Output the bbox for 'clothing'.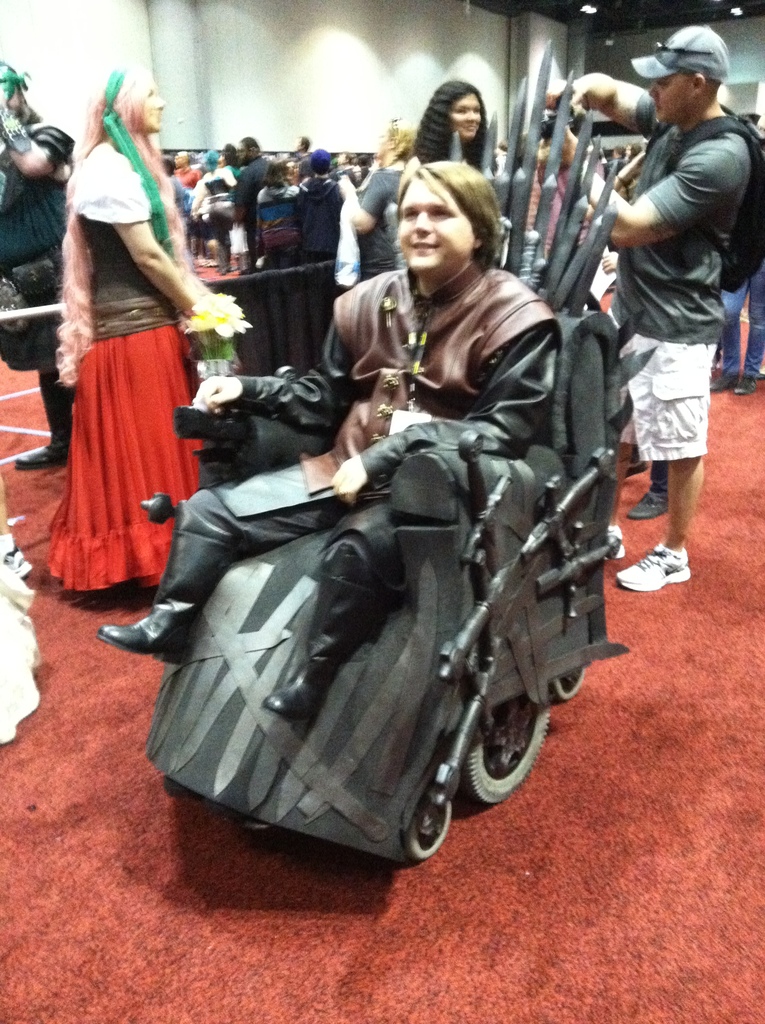
{"x1": 141, "y1": 266, "x2": 577, "y2": 648}.
